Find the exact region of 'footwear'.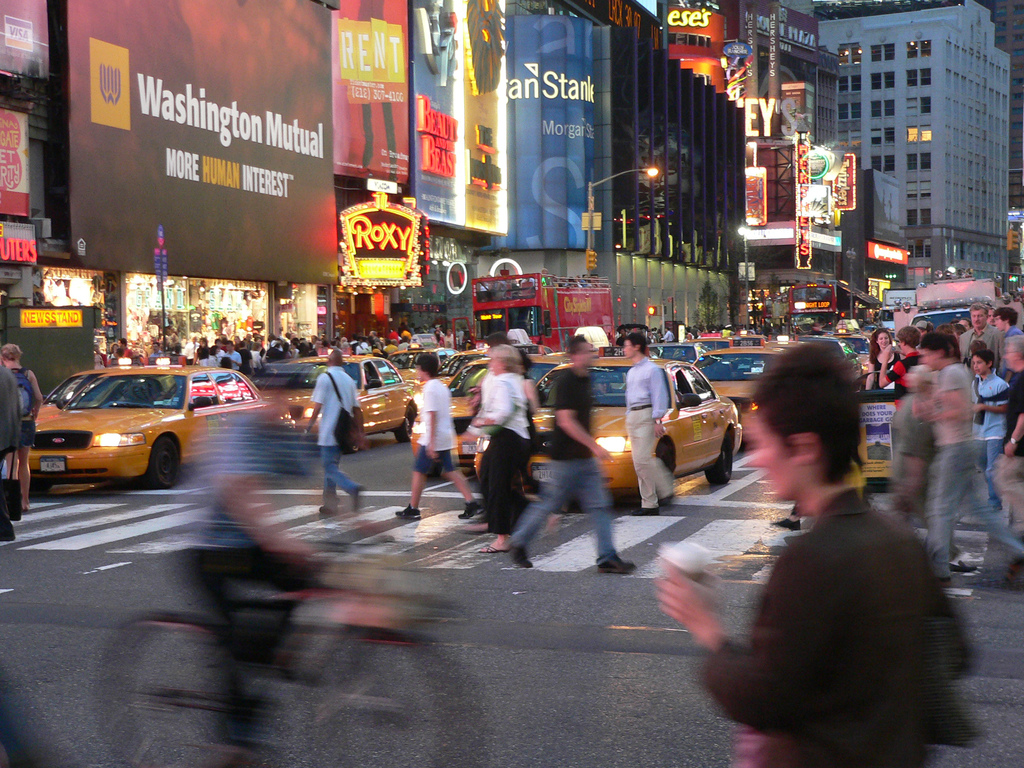
Exact region: [508, 541, 534, 572].
